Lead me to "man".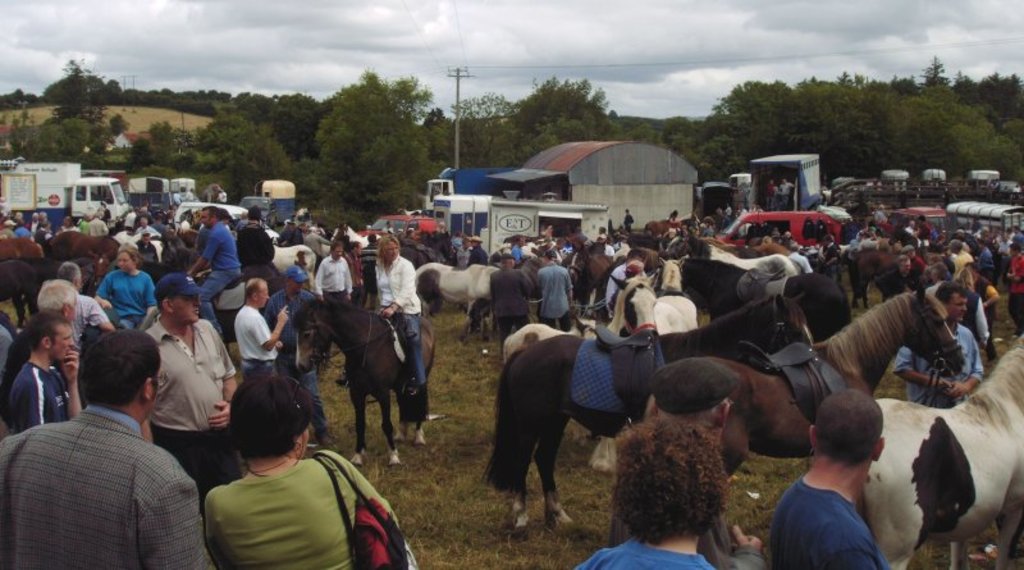
Lead to detection(136, 229, 160, 259).
